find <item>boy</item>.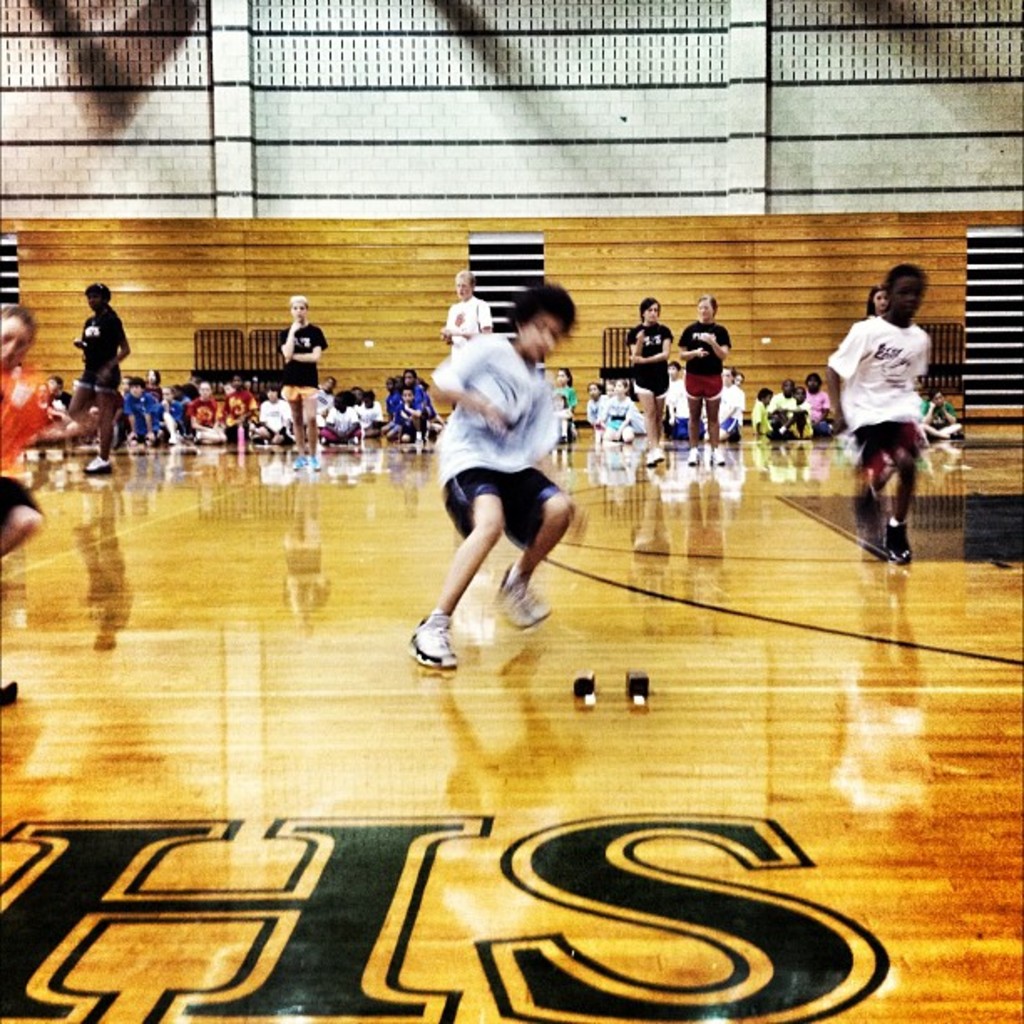
BBox(402, 268, 609, 678).
